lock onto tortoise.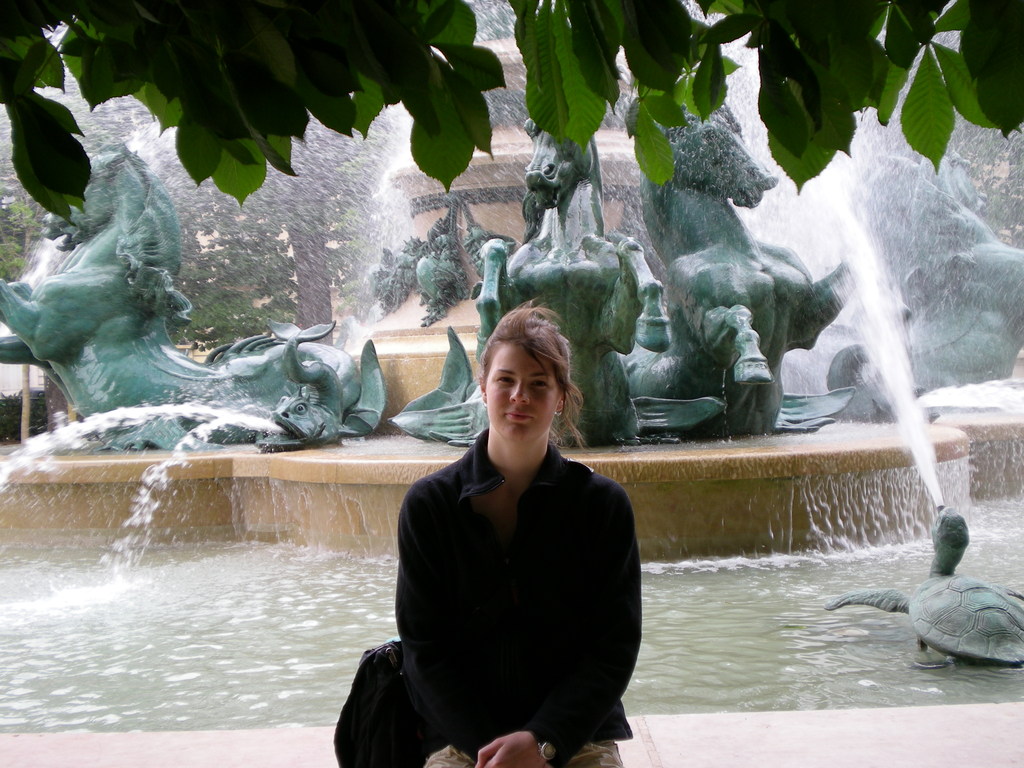
Locked: <bbox>820, 502, 1023, 664</bbox>.
